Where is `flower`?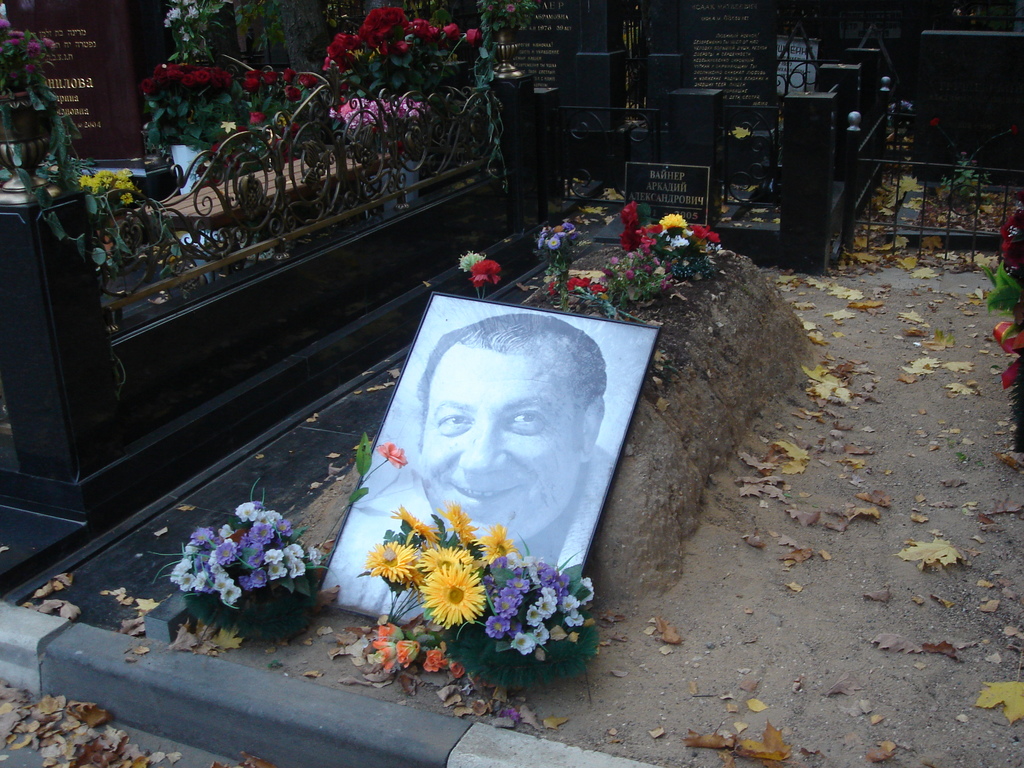
<bbox>282, 84, 303, 100</bbox>.
